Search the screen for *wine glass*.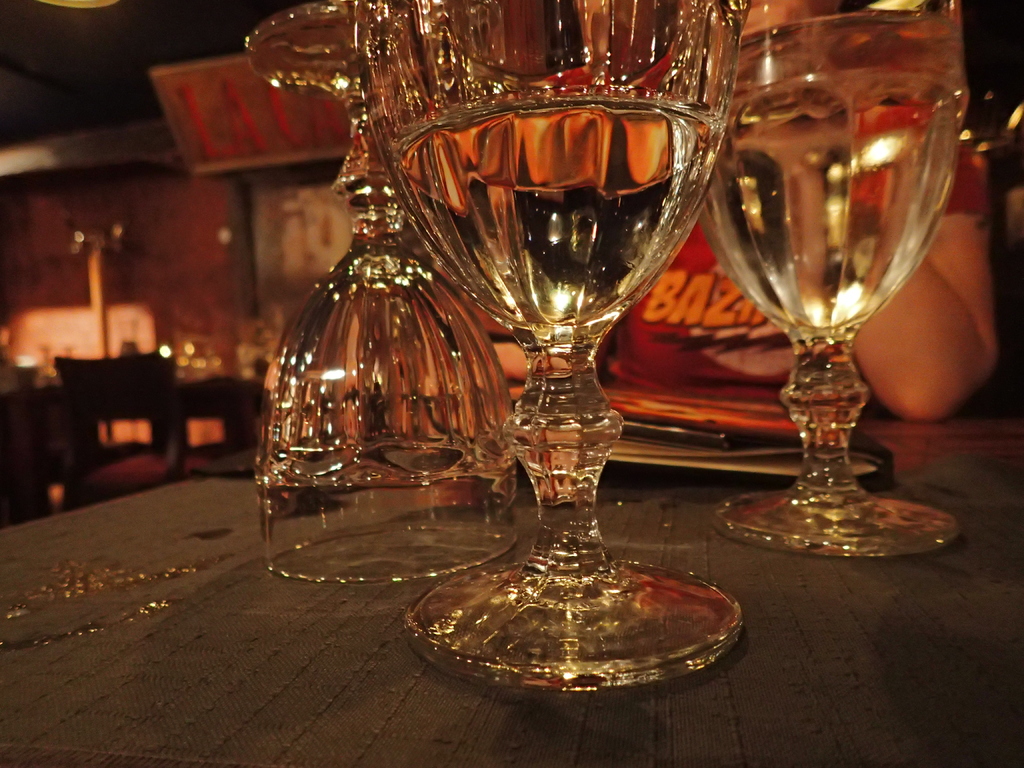
Found at {"left": 353, "top": 0, "right": 748, "bottom": 701}.
